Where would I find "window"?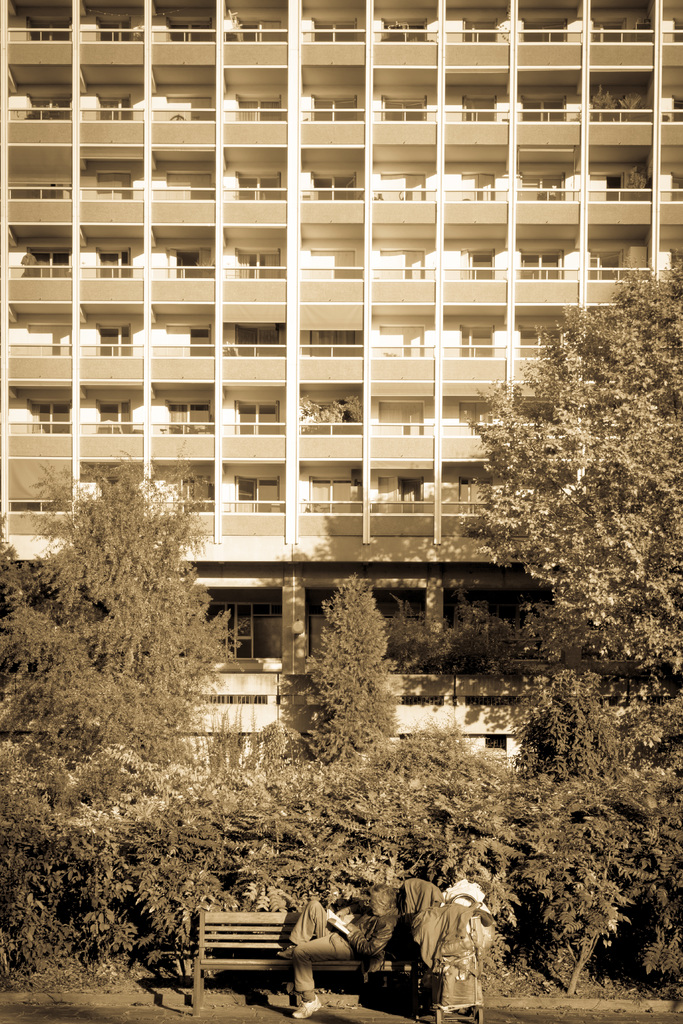
At box=[92, 252, 131, 283].
